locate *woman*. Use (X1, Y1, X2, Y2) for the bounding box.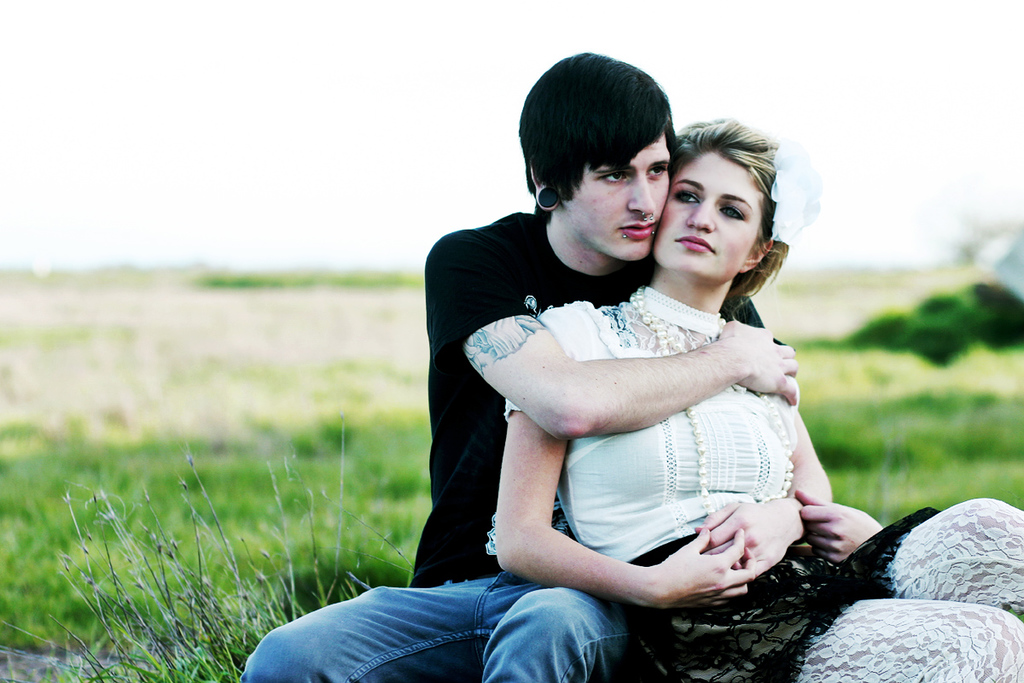
(493, 115, 1023, 682).
